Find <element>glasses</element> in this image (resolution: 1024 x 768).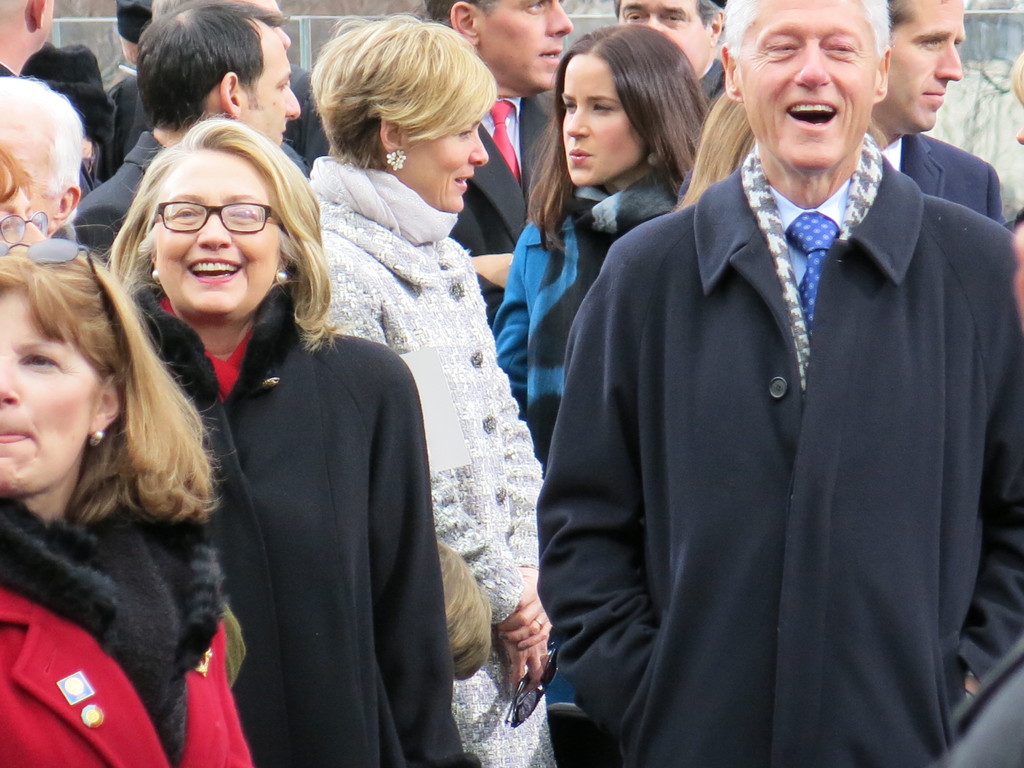
x1=0 y1=209 x2=49 y2=242.
